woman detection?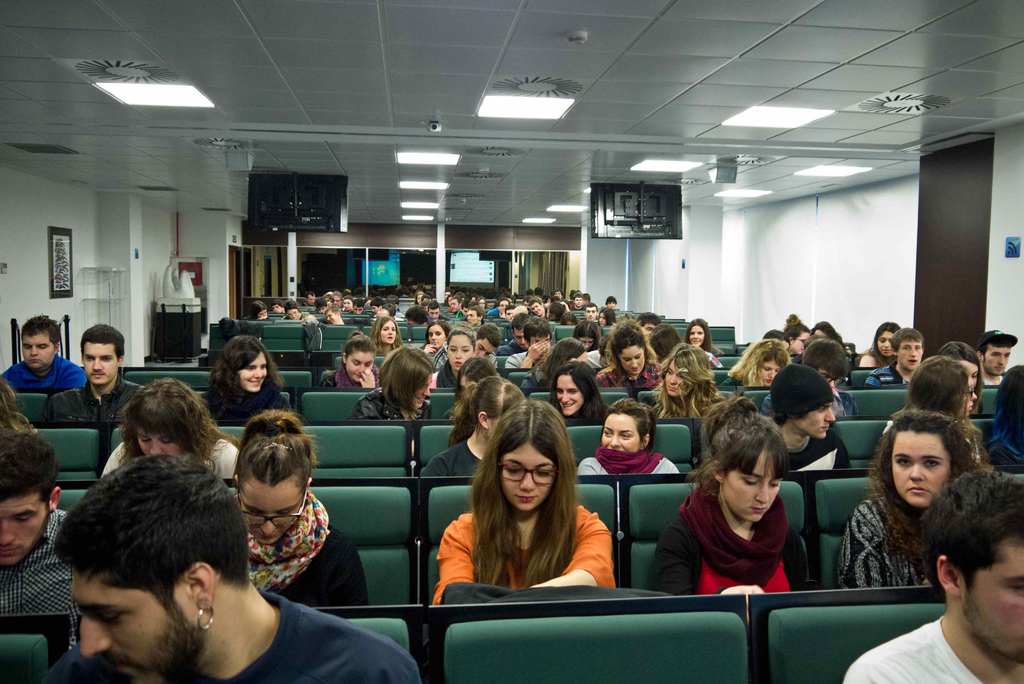
<bbox>199, 335, 289, 425</bbox>
